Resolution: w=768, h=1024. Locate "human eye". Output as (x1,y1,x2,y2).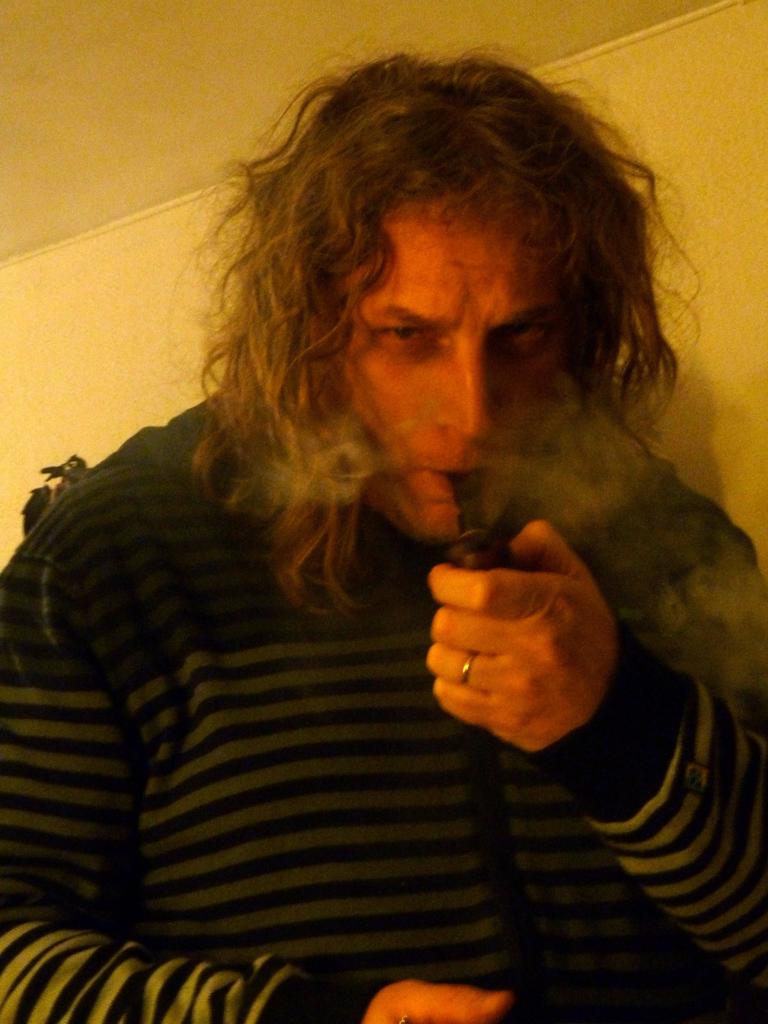
(493,319,557,356).
